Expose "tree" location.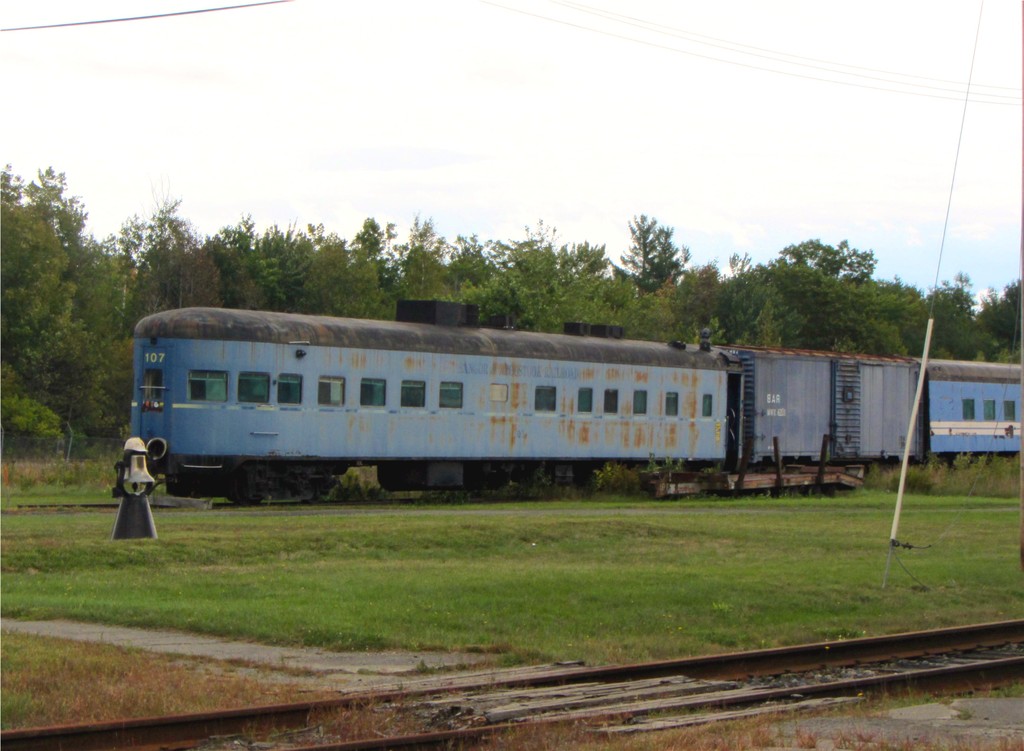
Exposed at [x1=805, y1=253, x2=900, y2=347].
